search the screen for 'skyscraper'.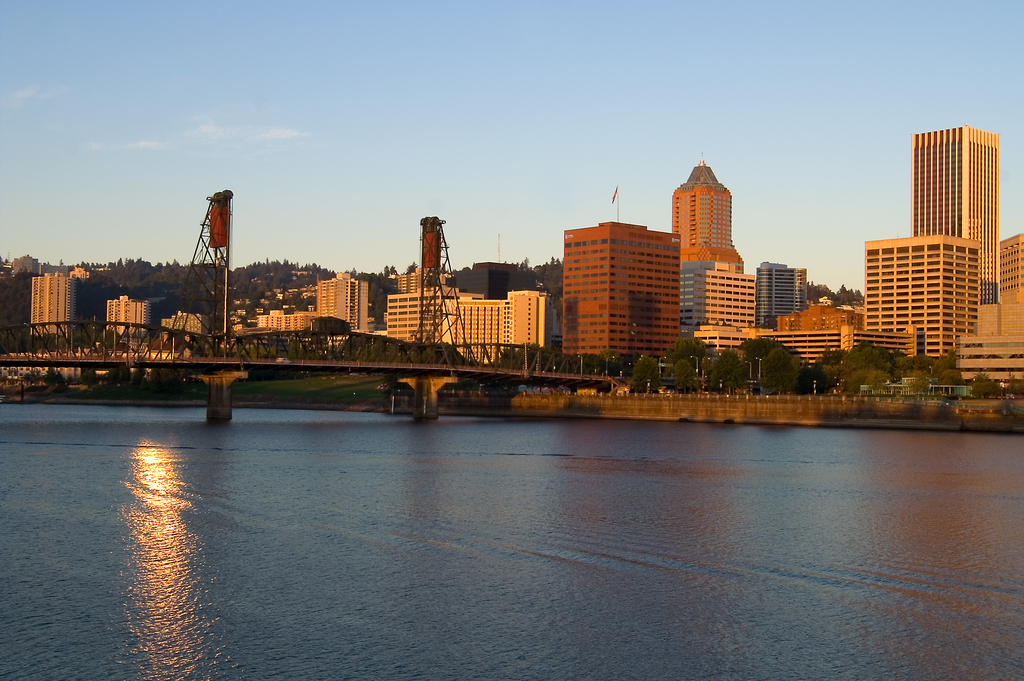
Found at 911/124/1005/345.
